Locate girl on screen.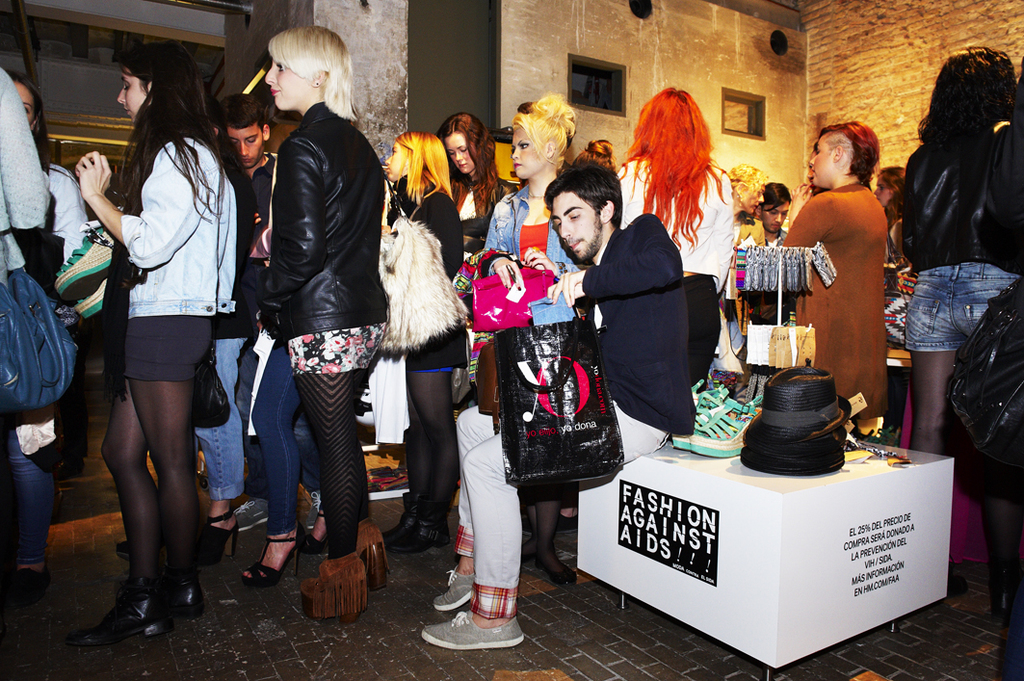
On screen at bbox=(69, 45, 251, 646).
